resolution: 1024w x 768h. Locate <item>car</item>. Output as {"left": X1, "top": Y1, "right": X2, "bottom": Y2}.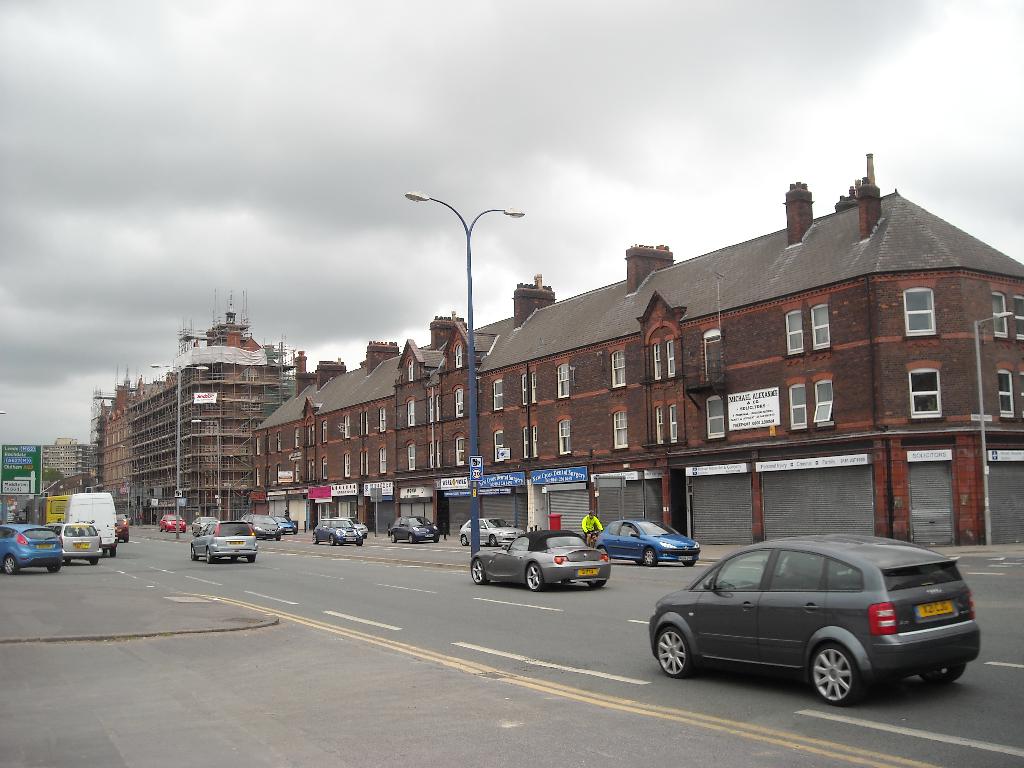
{"left": 310, "top": 518, "right": 364, "bottom": 546}.
